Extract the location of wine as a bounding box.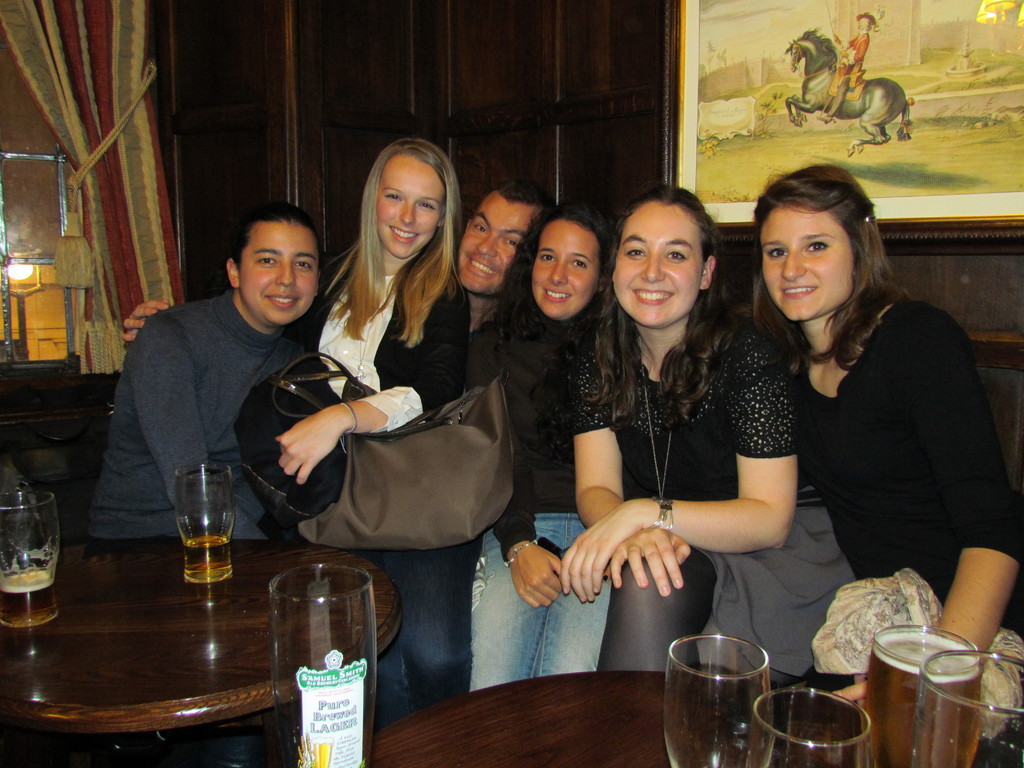
824/630/988/767.
